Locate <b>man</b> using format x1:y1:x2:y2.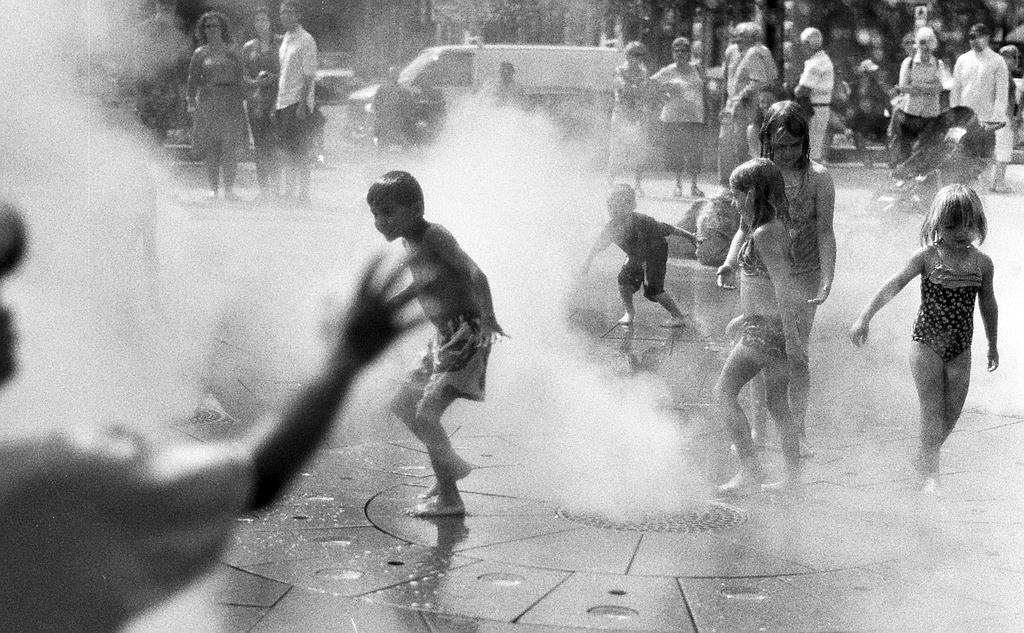
894:29:945:170.
